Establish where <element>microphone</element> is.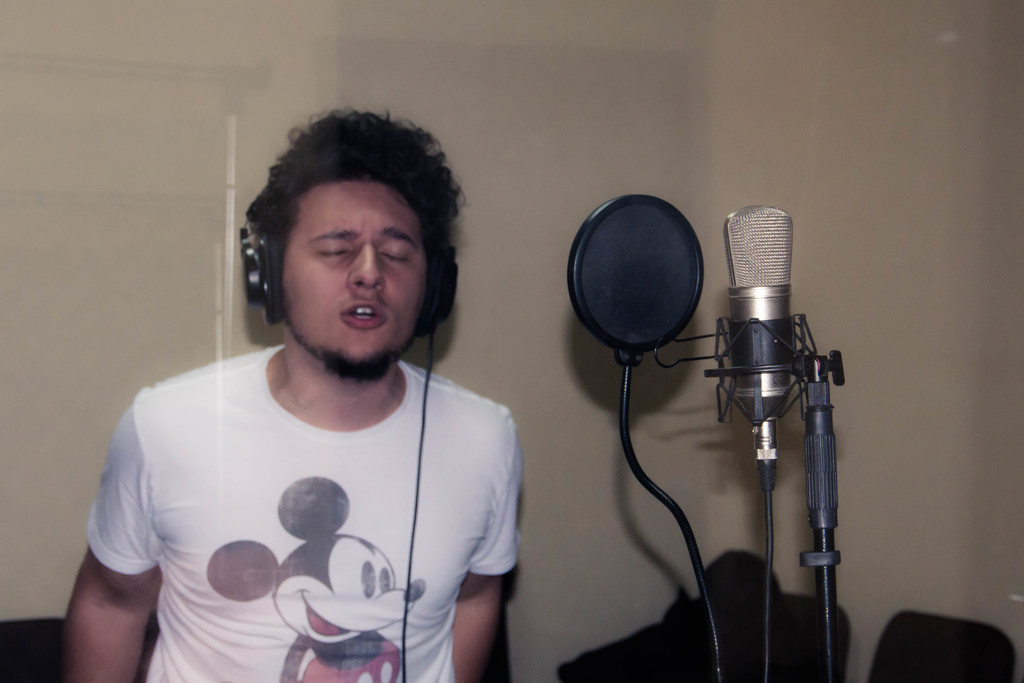
Established at 566:195:706:368.
